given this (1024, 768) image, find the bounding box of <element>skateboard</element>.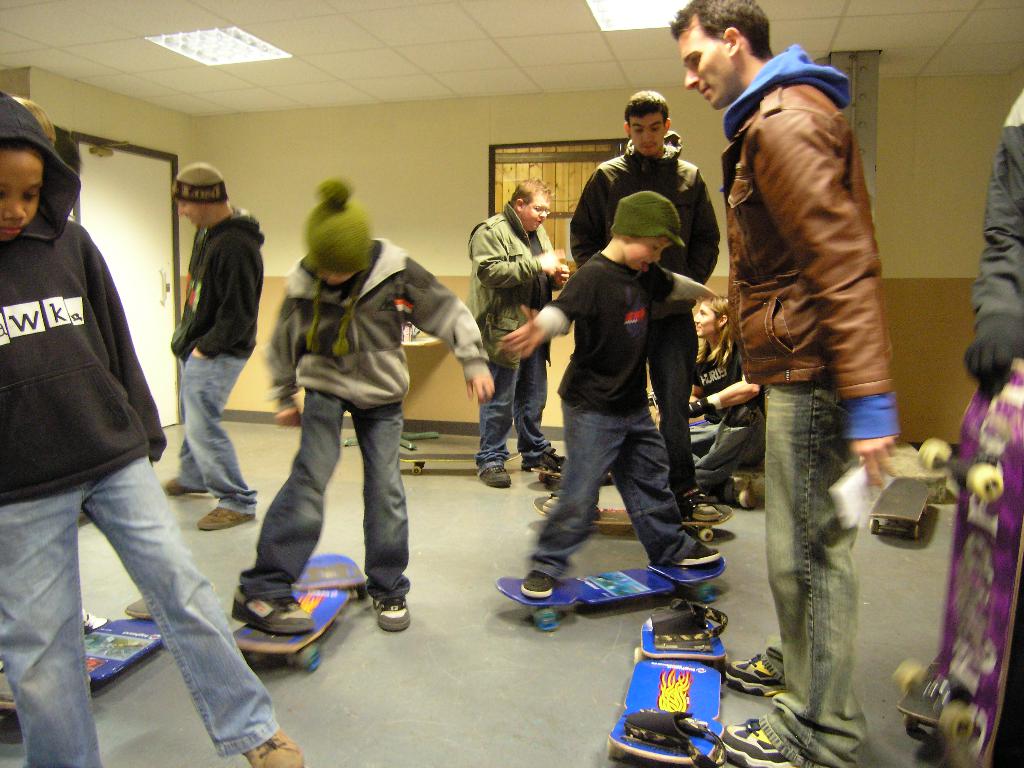
(532,499,738,543).
